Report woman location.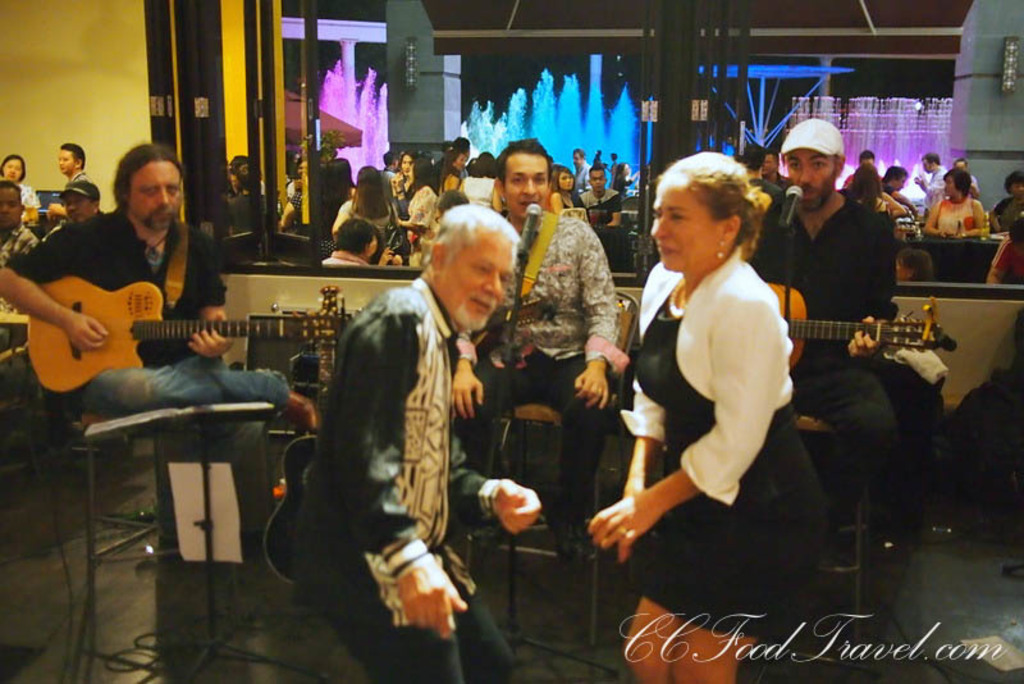
Report: (left=0, top=150, right=37, bottom=220).
